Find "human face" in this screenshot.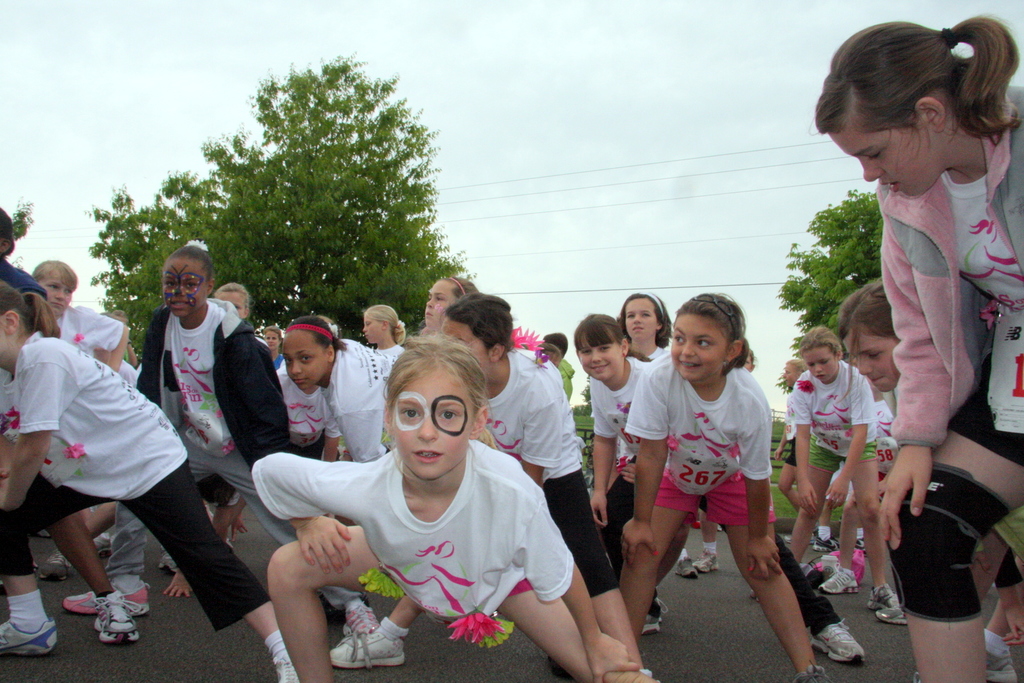
The bounding box for "human face" is box=[283, 332, 328, 387].
